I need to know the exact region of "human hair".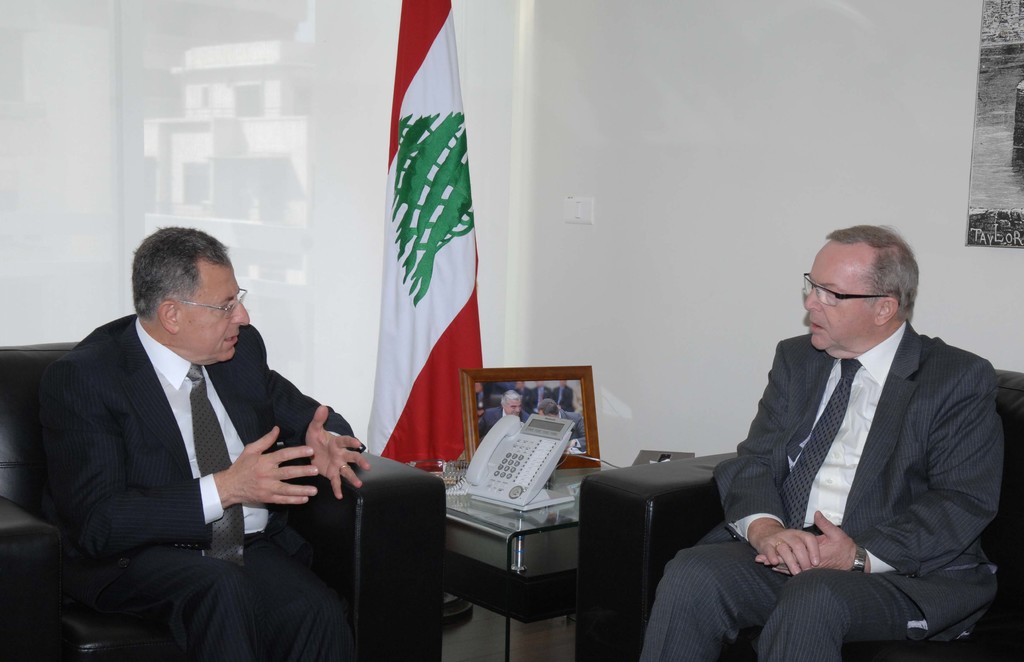
Region: [left=501, top=387, right=522, bottom=407].
